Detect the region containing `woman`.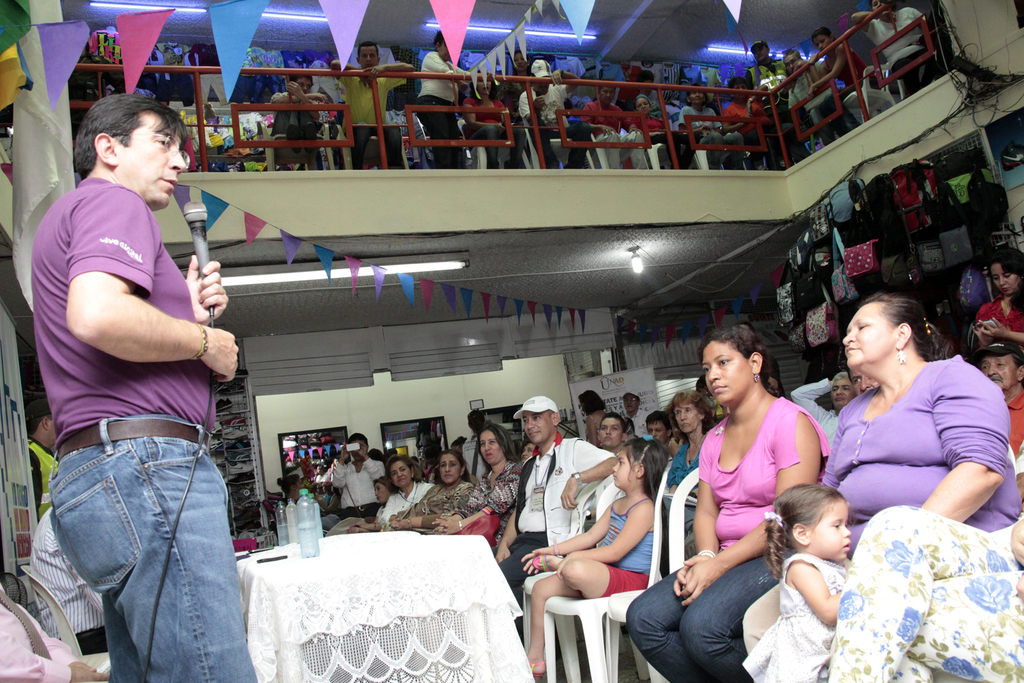
Rect(423, 417, 525, 566).
